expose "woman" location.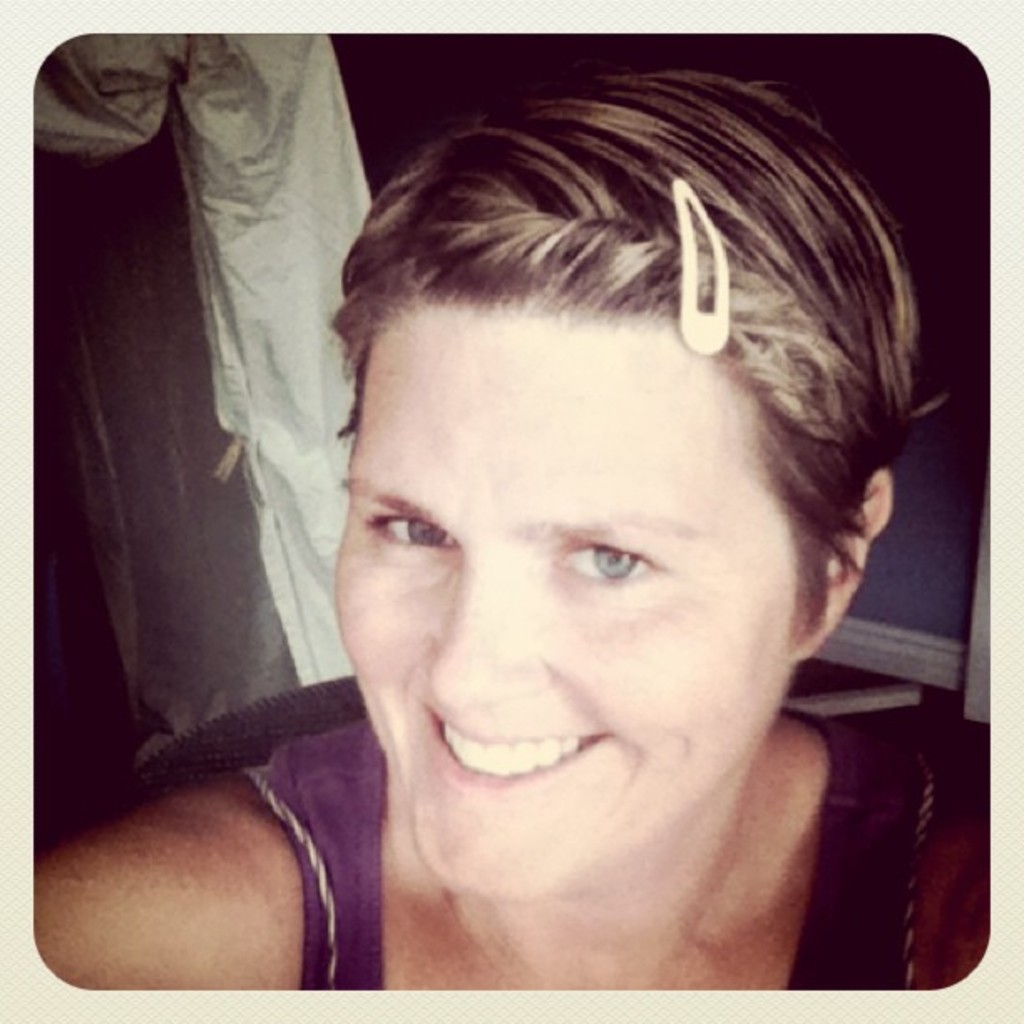
Exposed at crop(117, 62, 996, 1009).
